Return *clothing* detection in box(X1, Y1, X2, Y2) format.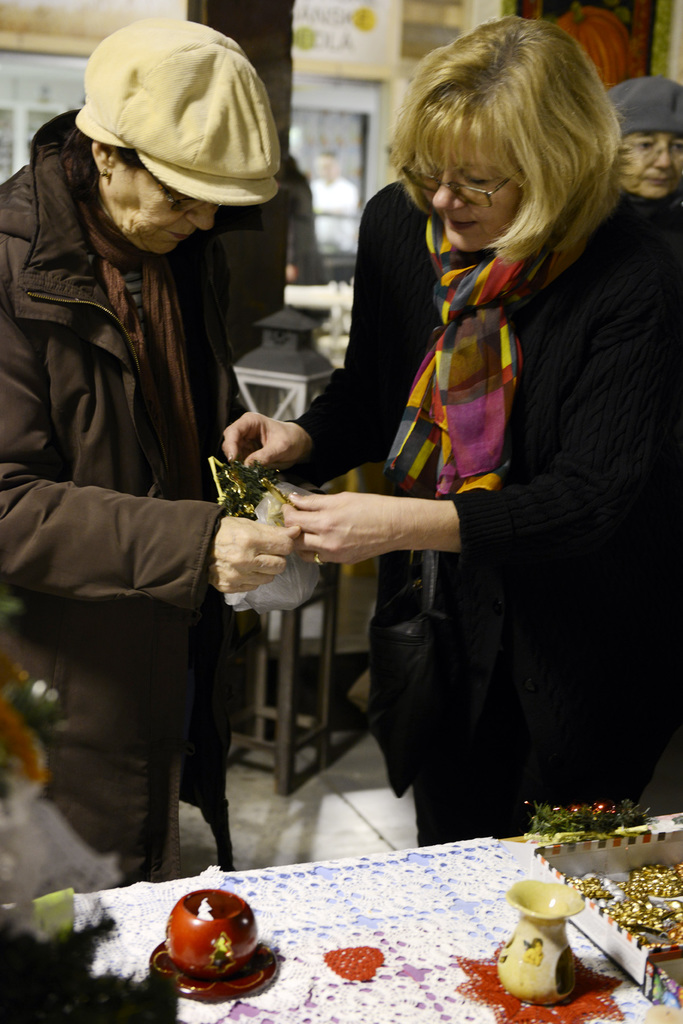
box(0, 102, 256, 893).
